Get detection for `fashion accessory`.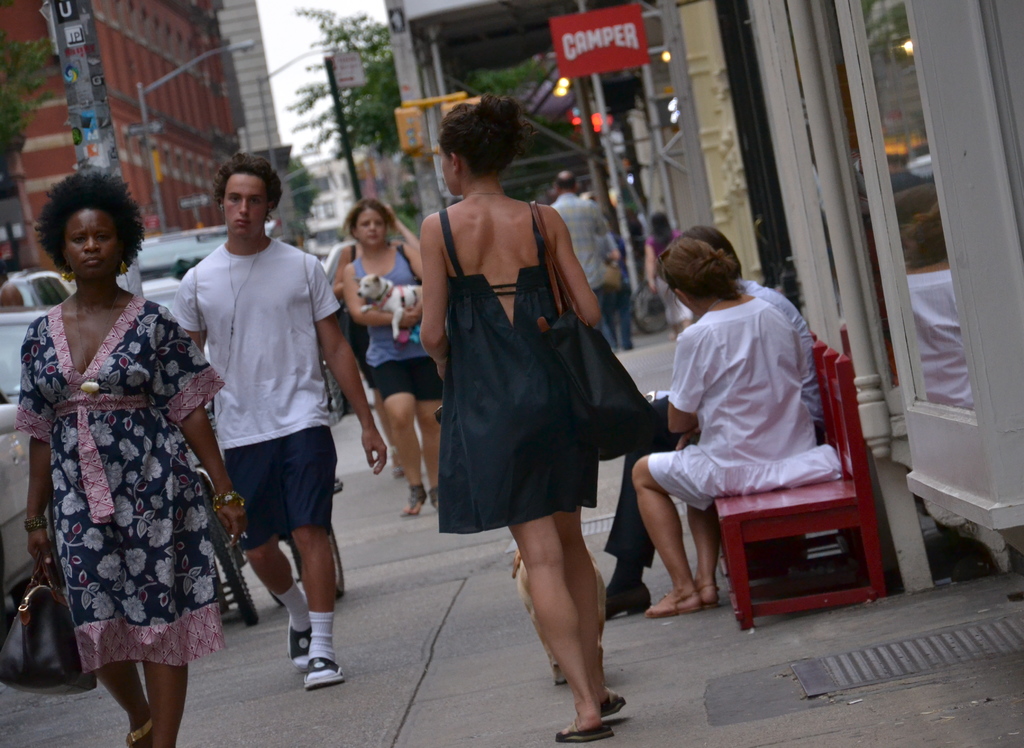
Detection: locate(72, 287, 121, 392).
